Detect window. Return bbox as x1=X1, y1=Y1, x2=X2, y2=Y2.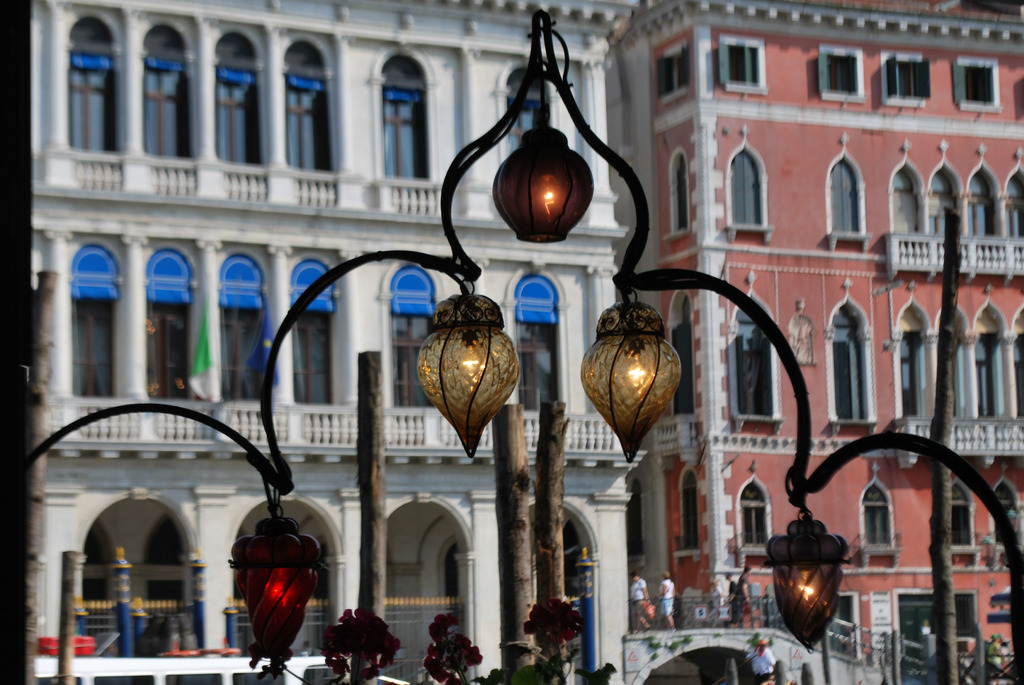
x1=865, y1=483, x2=898, y2=555.
